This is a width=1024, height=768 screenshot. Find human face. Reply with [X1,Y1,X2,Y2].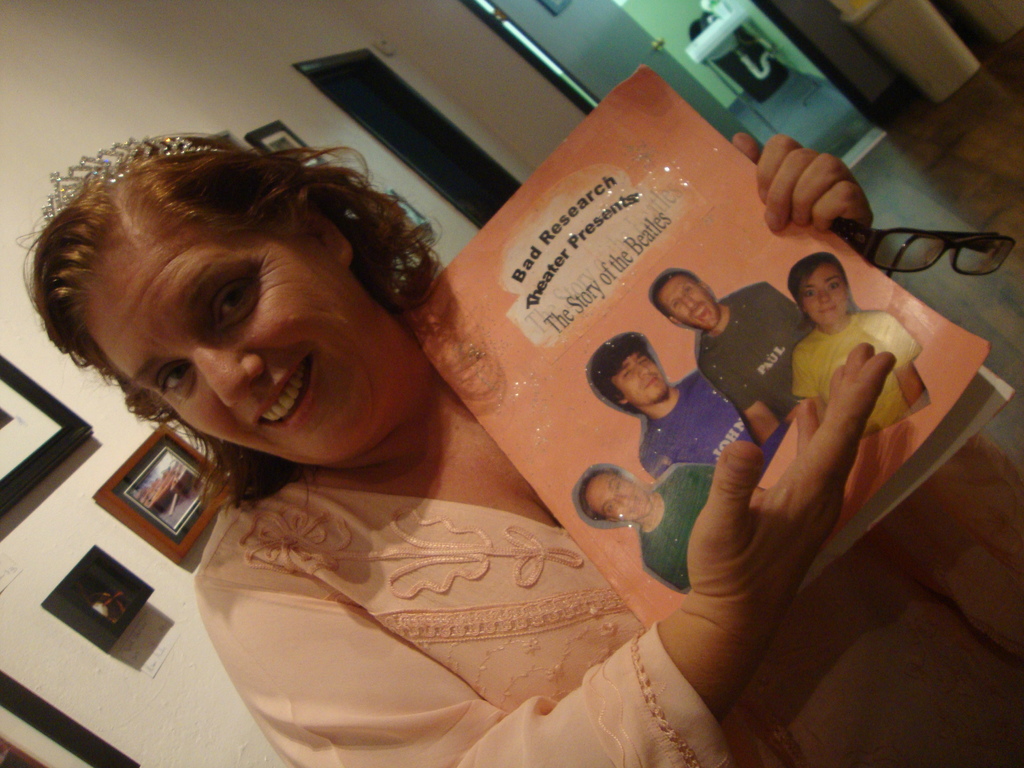
[84,206,385,468].
